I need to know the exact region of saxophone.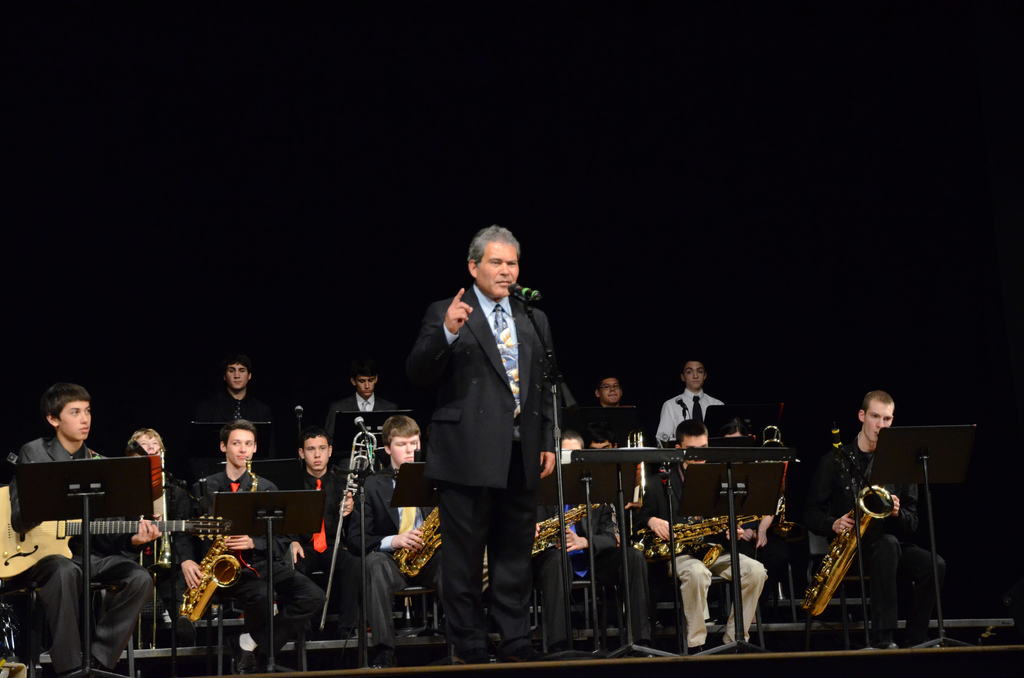
Region: 530:495:601:546.
